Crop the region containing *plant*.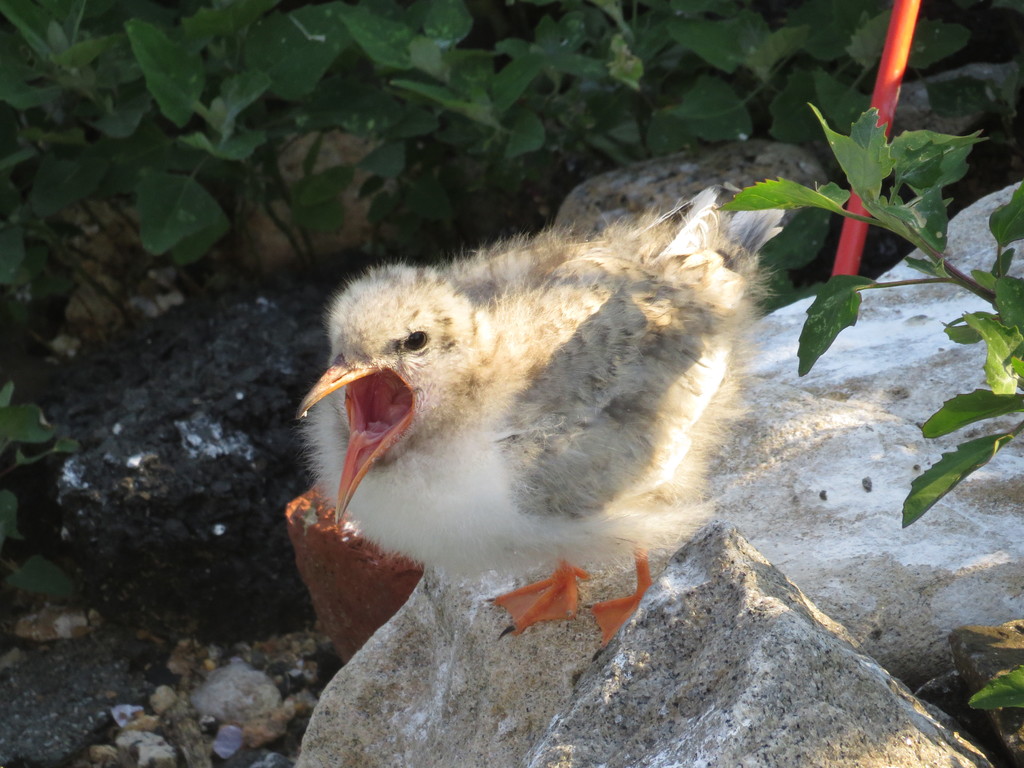
Crop region: (x1=724, y1=104, x2=1023, y2=723).
